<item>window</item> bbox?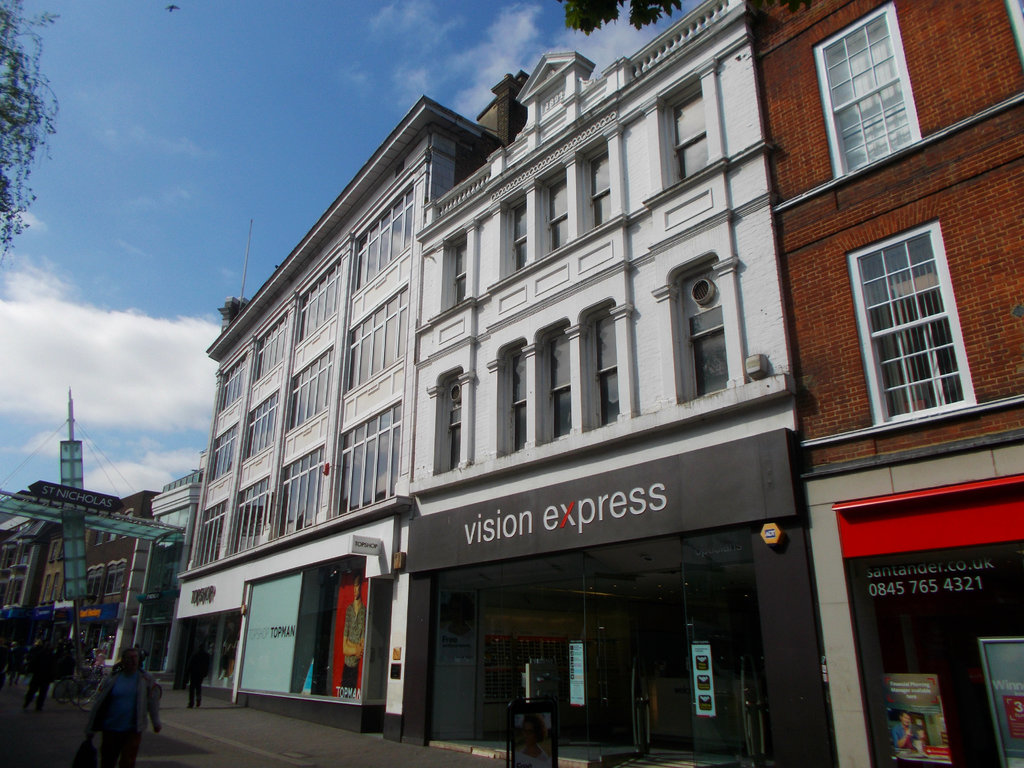
x1=596, y1=326, x2=618, y2=422
